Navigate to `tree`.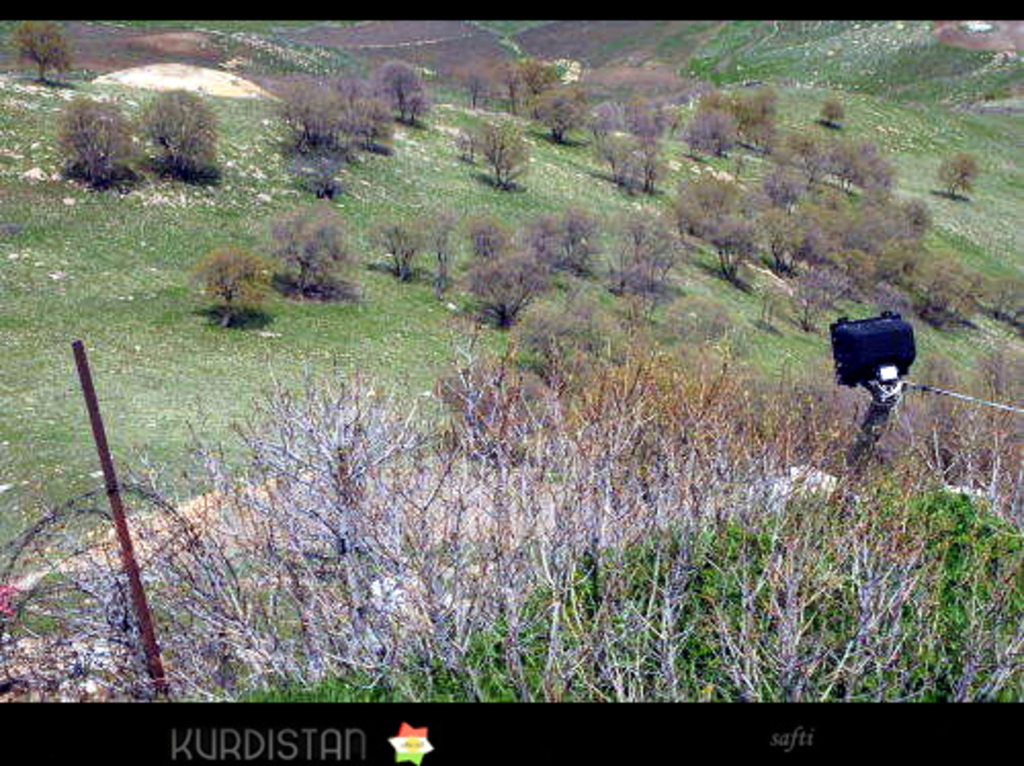
Navigation target: left=840, top=197, right=942, bottom=301.
